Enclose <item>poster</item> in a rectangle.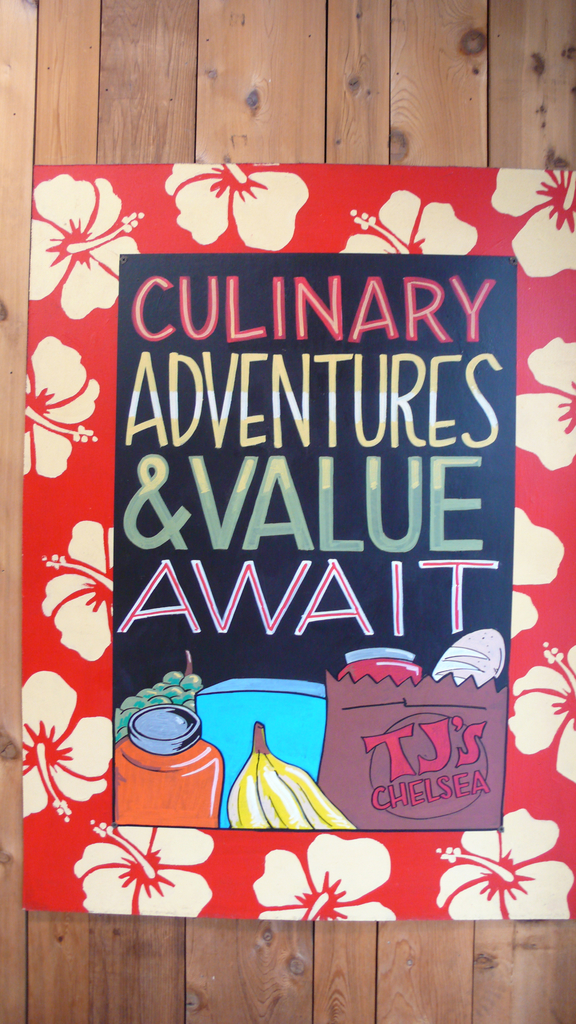
l=16, t=158, r=575, b=929.
